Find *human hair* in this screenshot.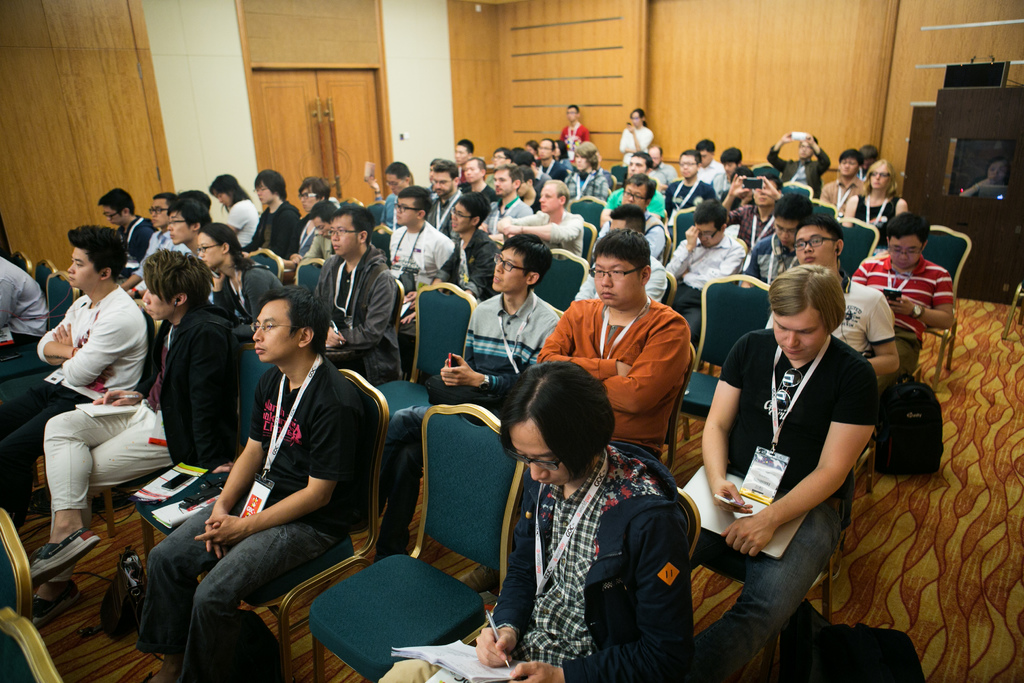
The bounding box for *human hair* is (765,174,785,190).
